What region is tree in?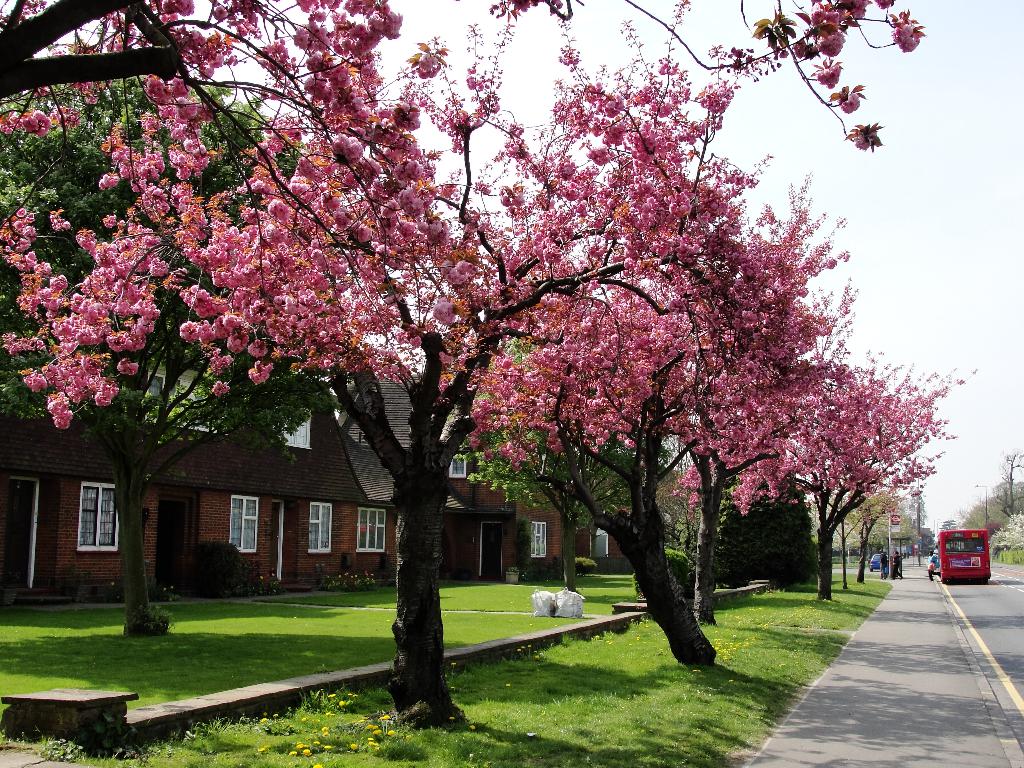
{"left": 460, "top": 325, "right": 646, "bottom": 593}.
